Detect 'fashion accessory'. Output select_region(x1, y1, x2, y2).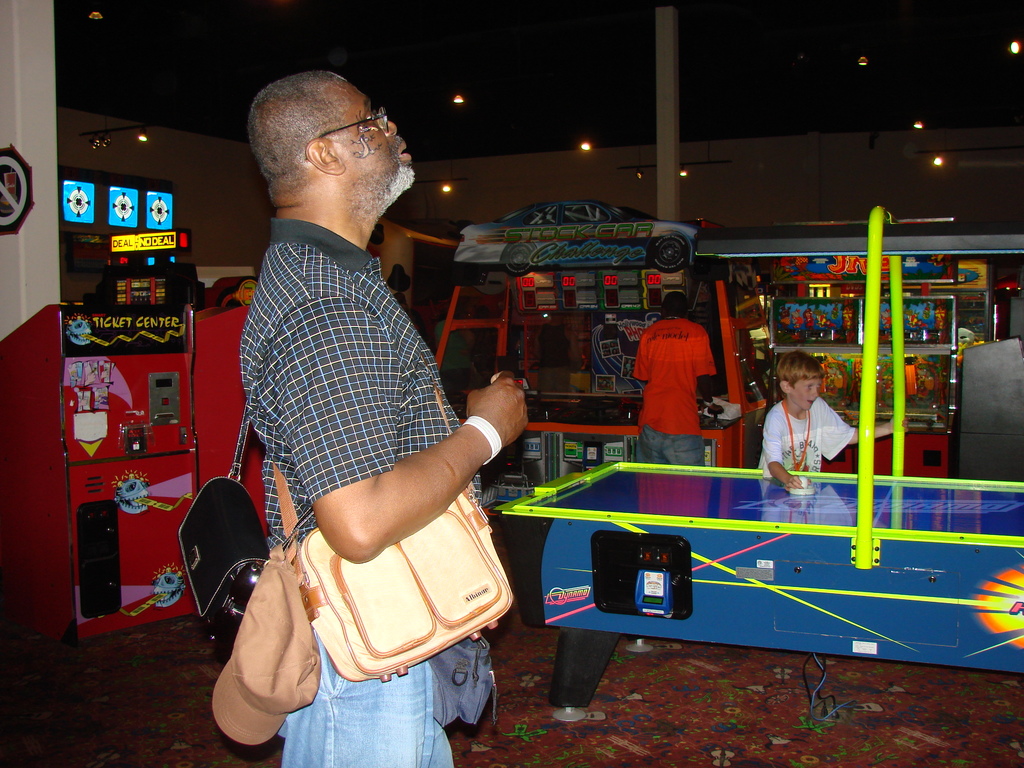
select_region(177, 397, 268, 650).
